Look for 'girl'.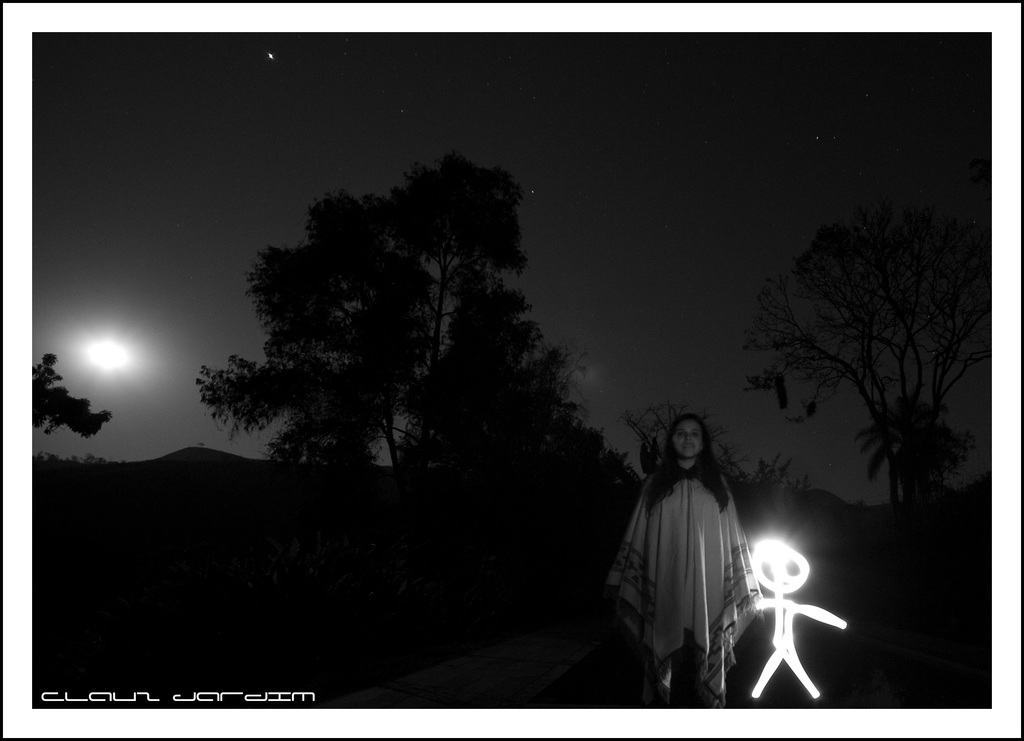
Found: l=610, t=412, r=762, b=710.
